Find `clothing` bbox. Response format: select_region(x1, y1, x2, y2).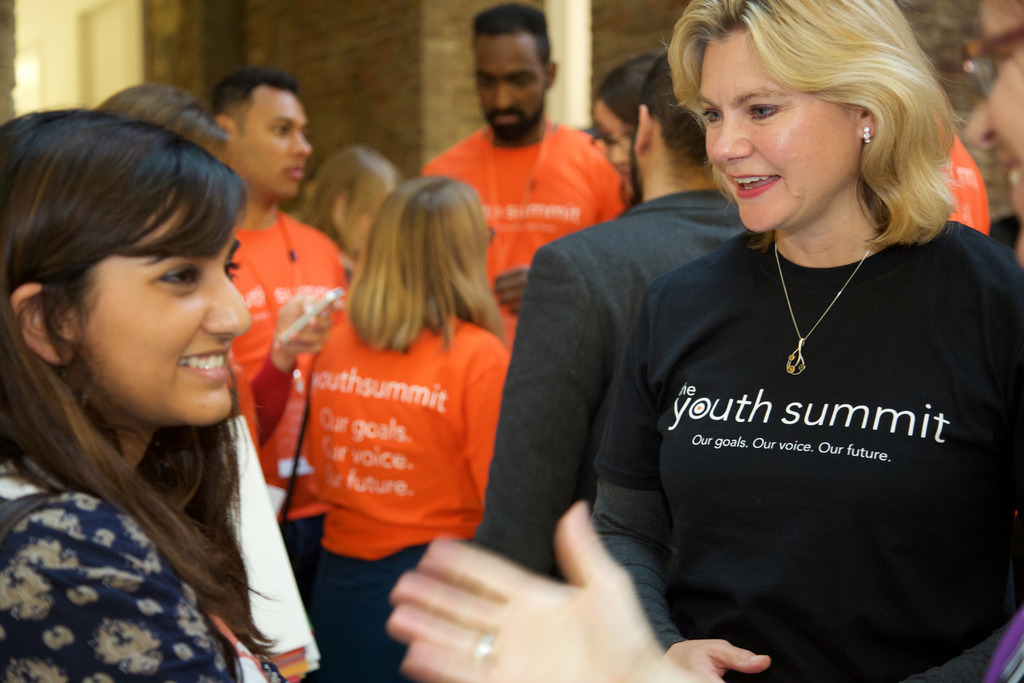
select_region(423, 119, 630, 353).
